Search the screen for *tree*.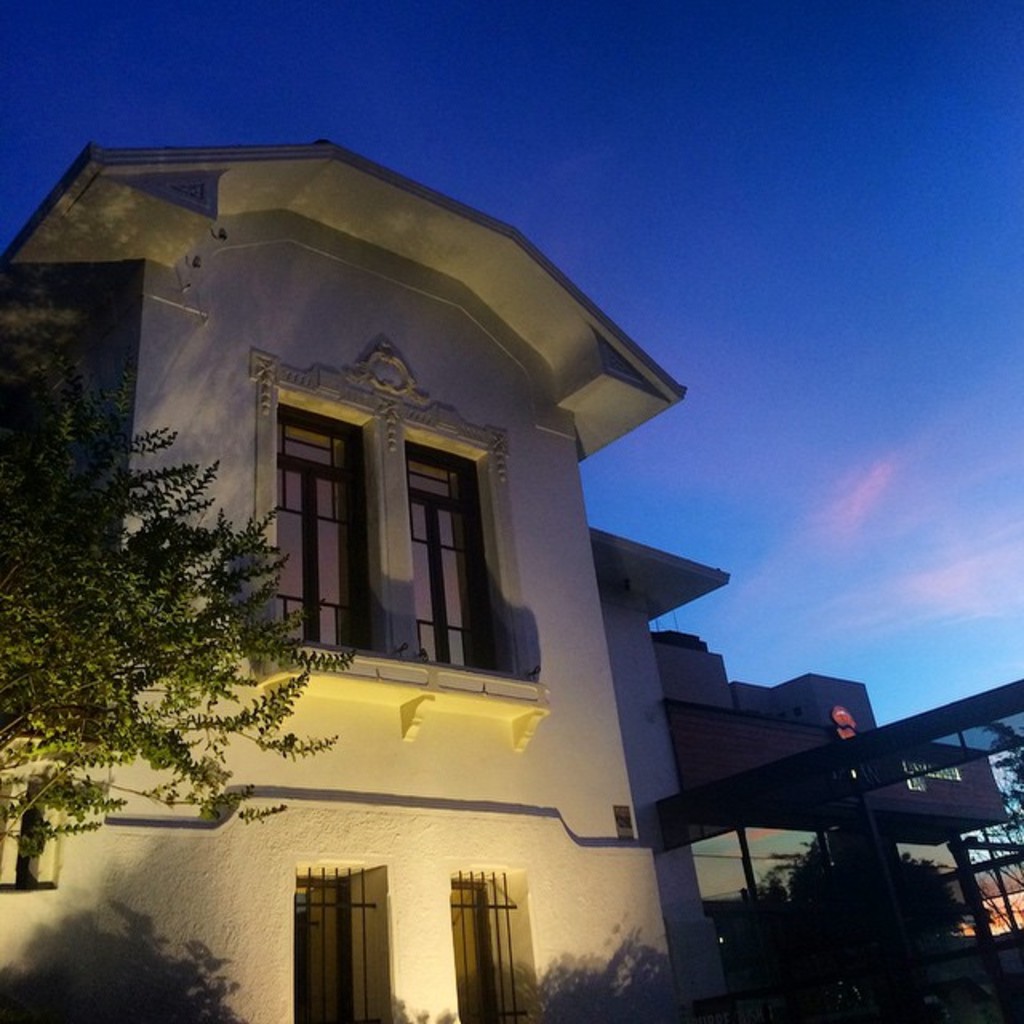
Found at select_region(974, 722, 1022, 962).
